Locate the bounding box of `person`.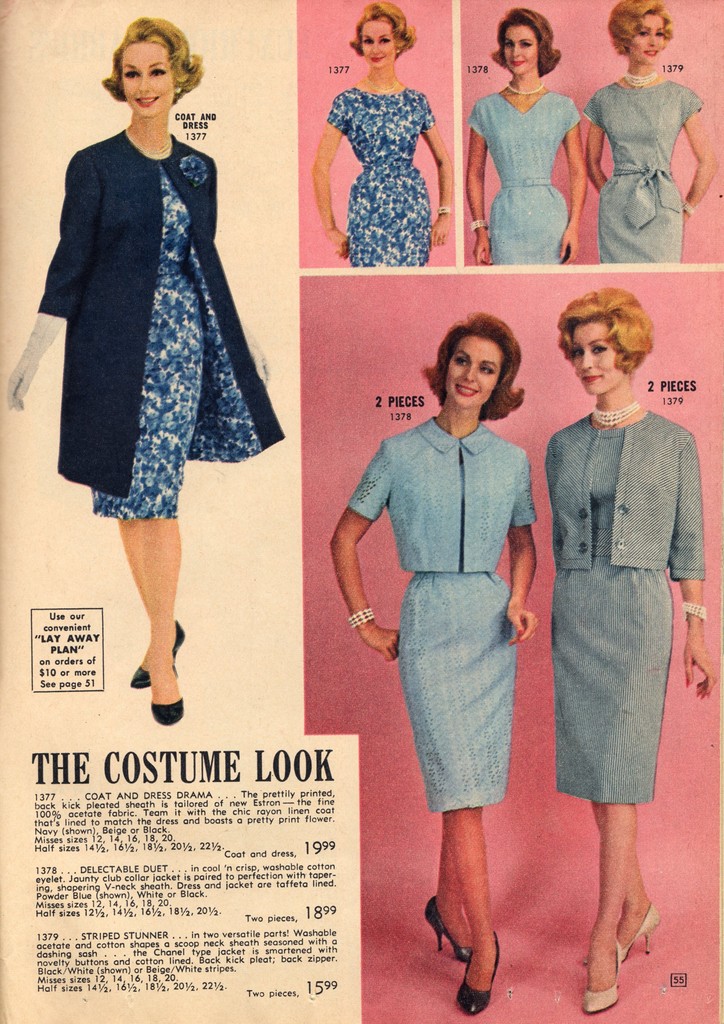
Bounding box: 335:309:540:1016.
